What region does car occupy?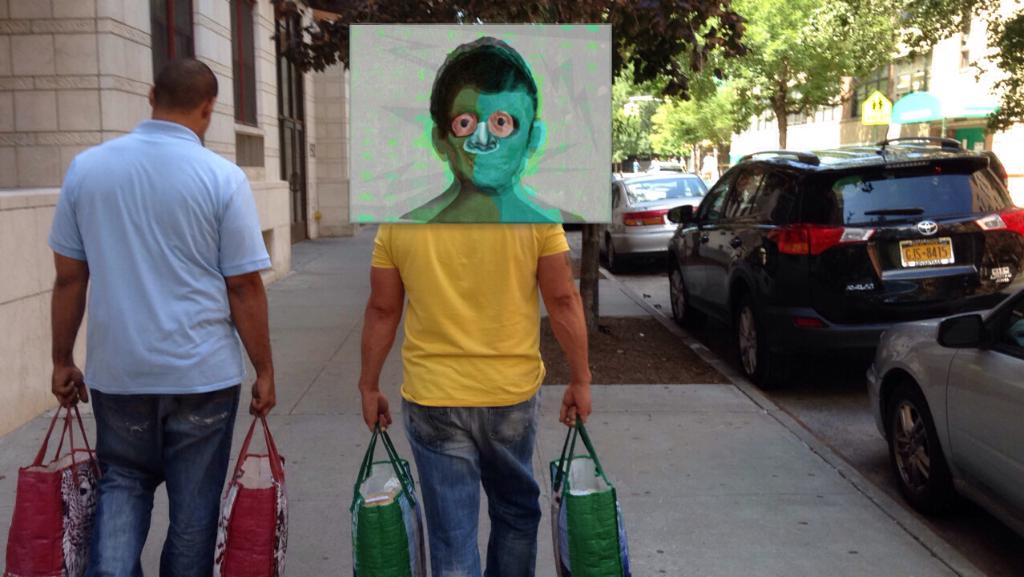
select_region(599, 173, 708, 273).
